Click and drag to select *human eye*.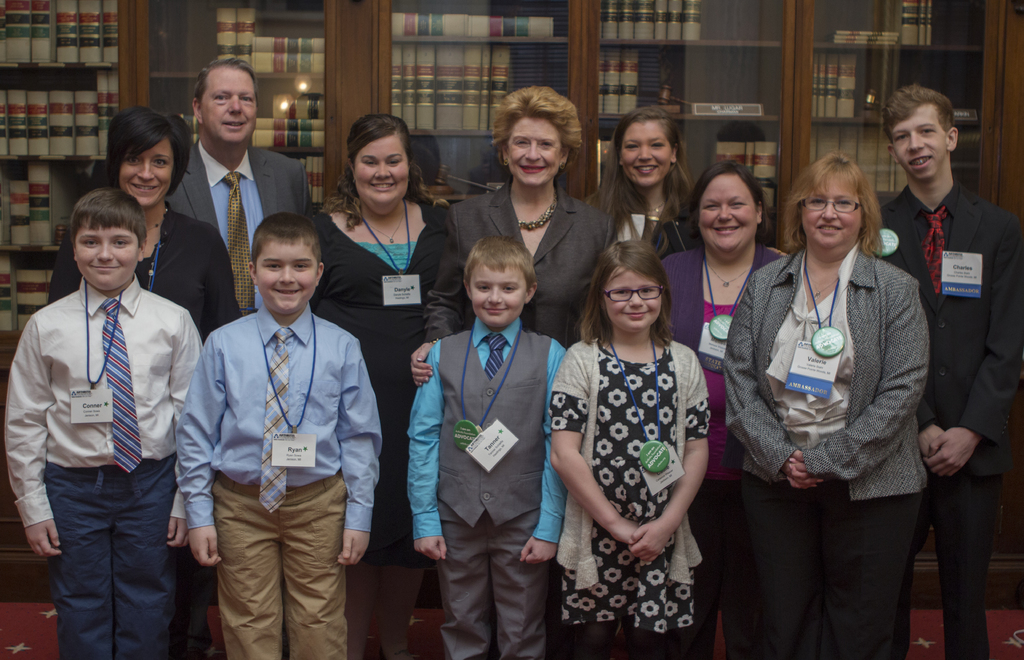
Selection: detection(240, 94, 254, 104).
